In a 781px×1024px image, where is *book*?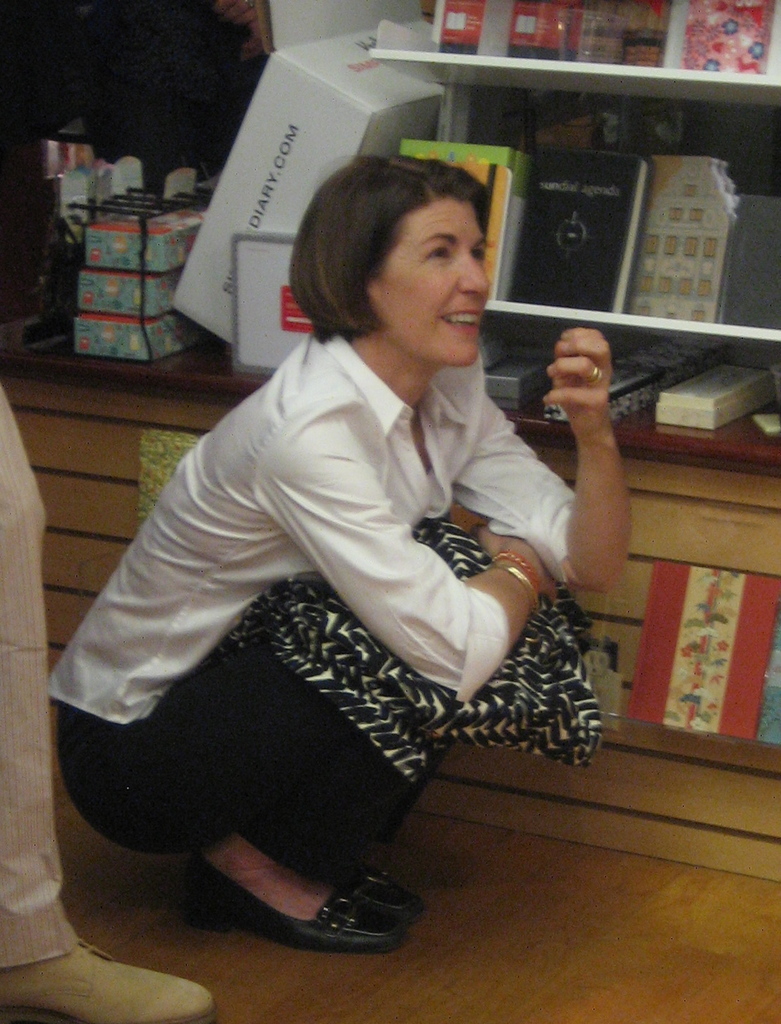
629:559:694:723.
